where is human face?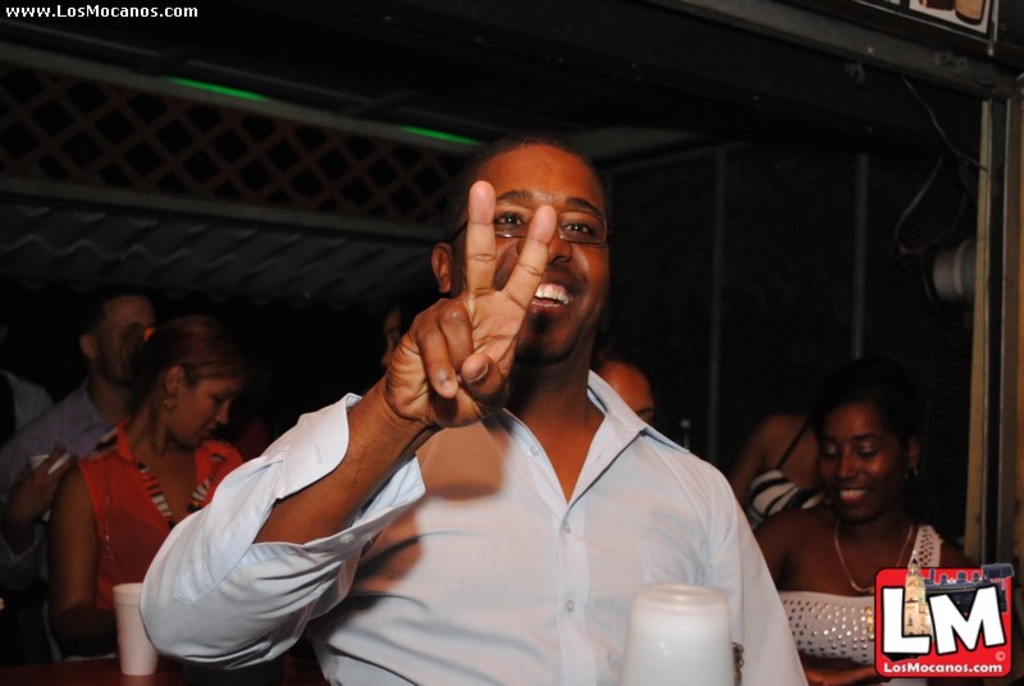
crop(385, 311, 401, 366).
